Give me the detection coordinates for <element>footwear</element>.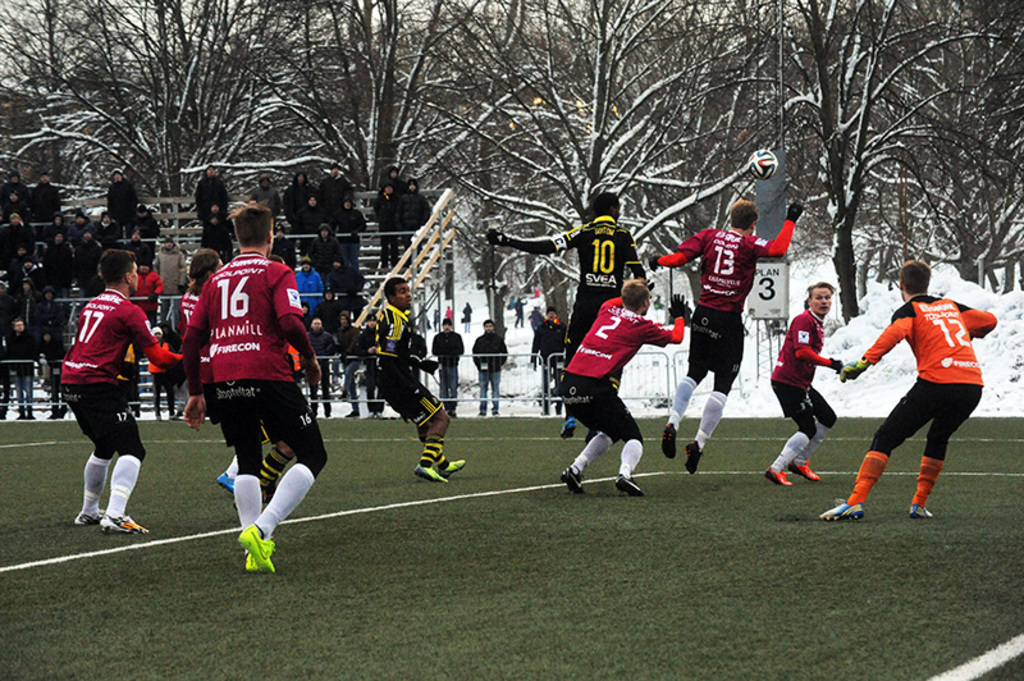
locate(343, 410, 357, 417).
